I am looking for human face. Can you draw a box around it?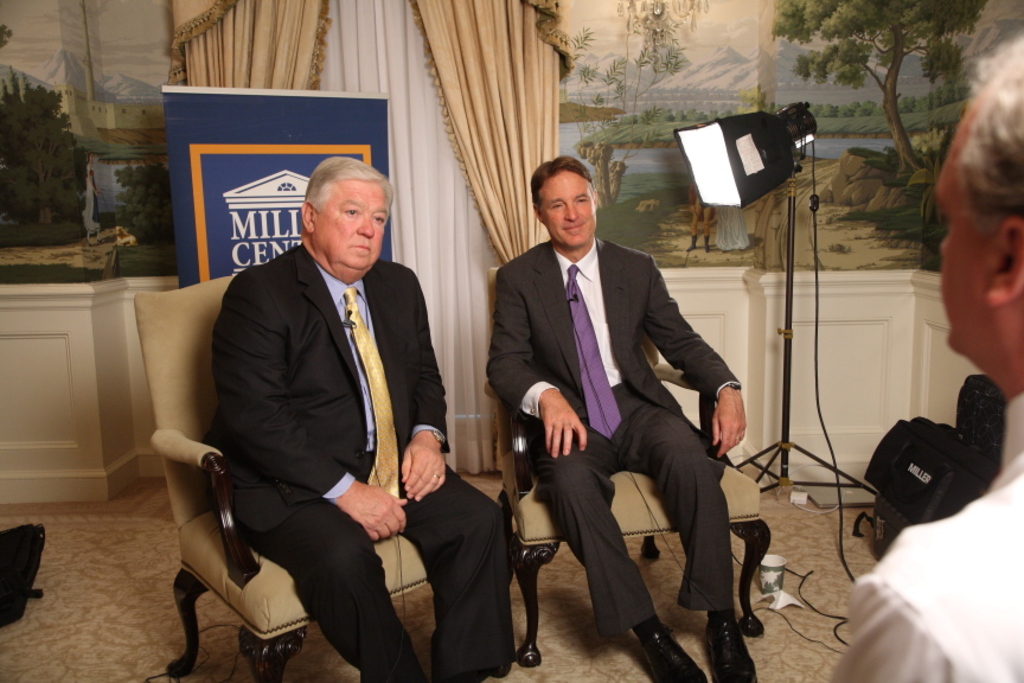
Sure, the bounding box is detection(312, 181, 385, 274).
